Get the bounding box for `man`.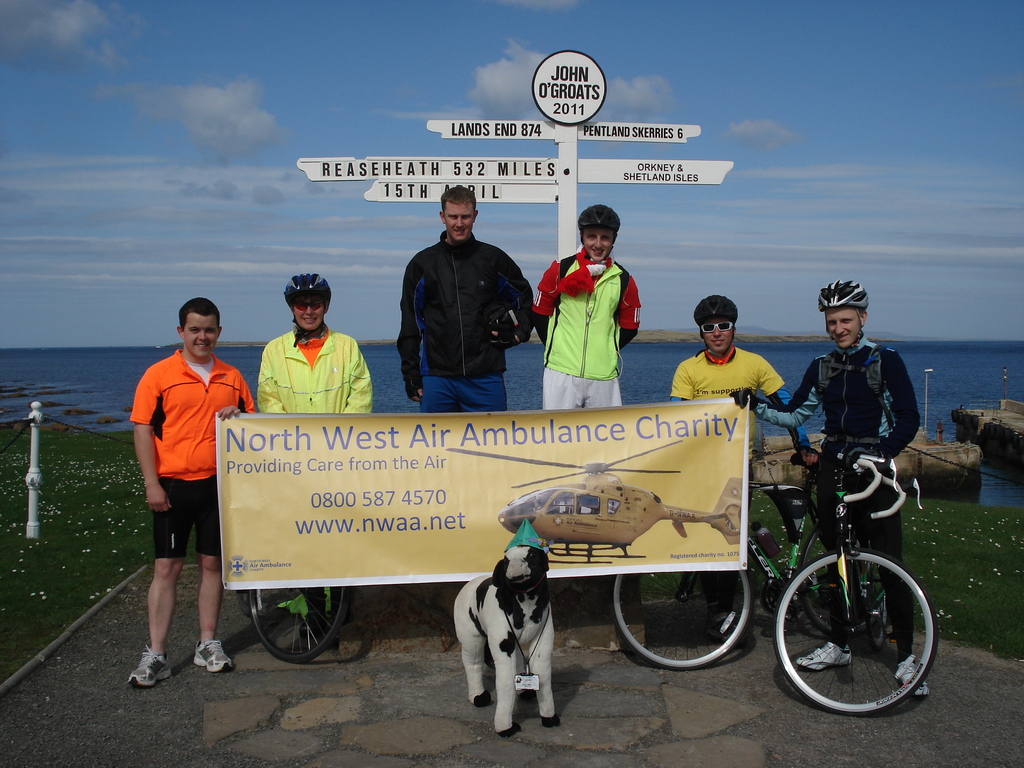
[left=126, top=289, right=268, bottom=691].
